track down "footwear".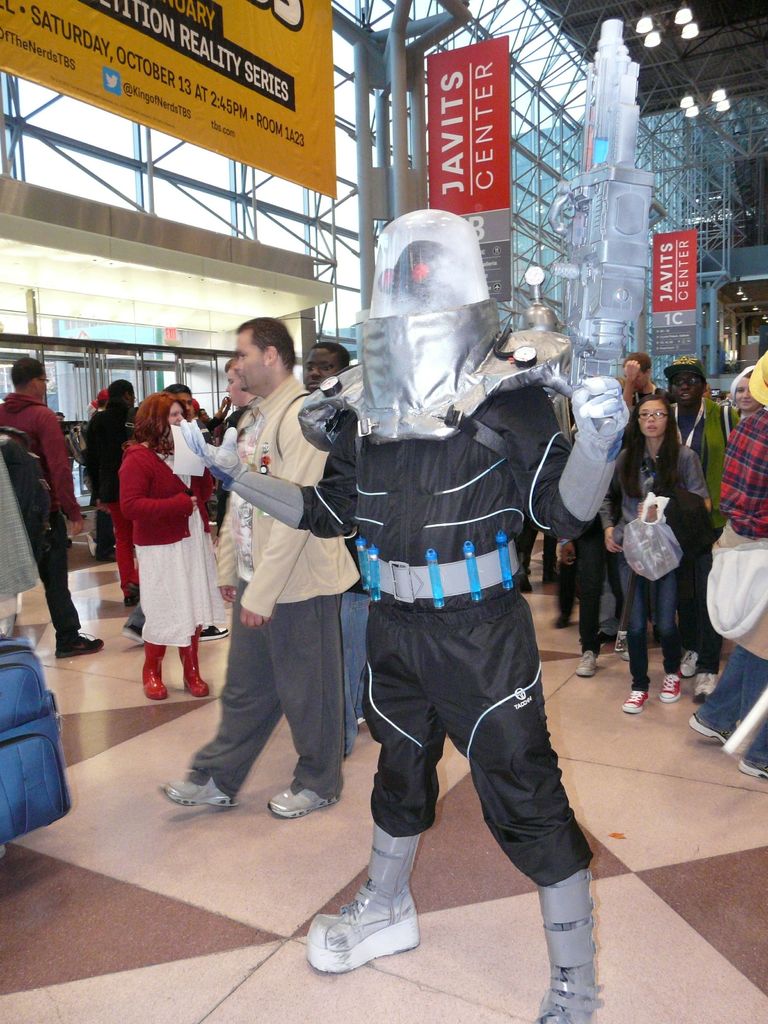
Tracked to (left=307, top=817, right=428, bottom=980).
